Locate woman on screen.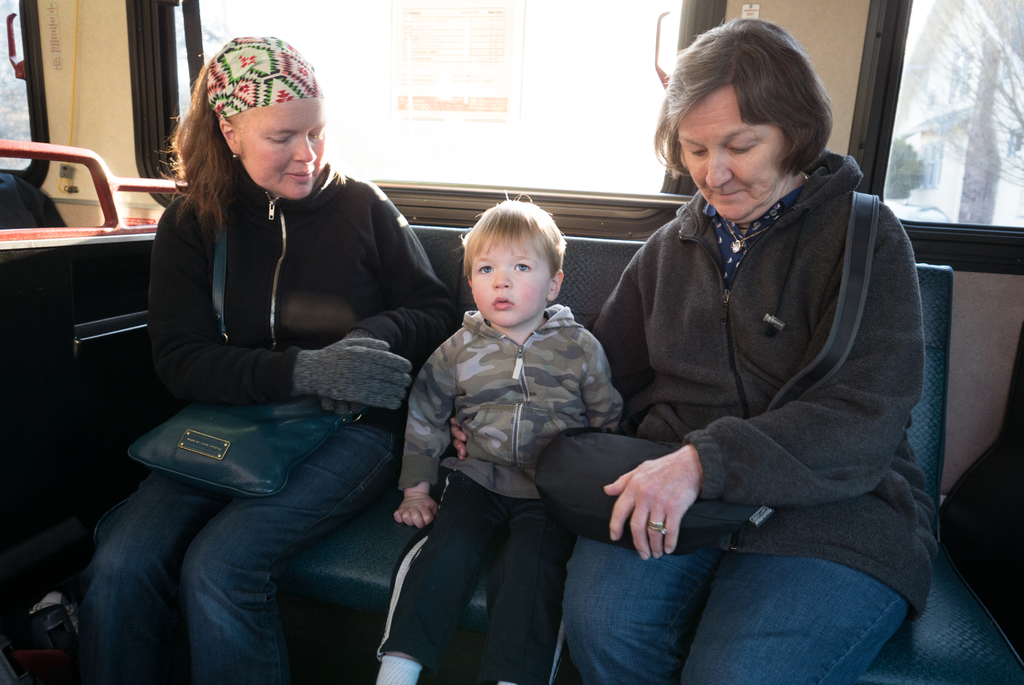
On screen at select_region(561, 14, 927, 684).
